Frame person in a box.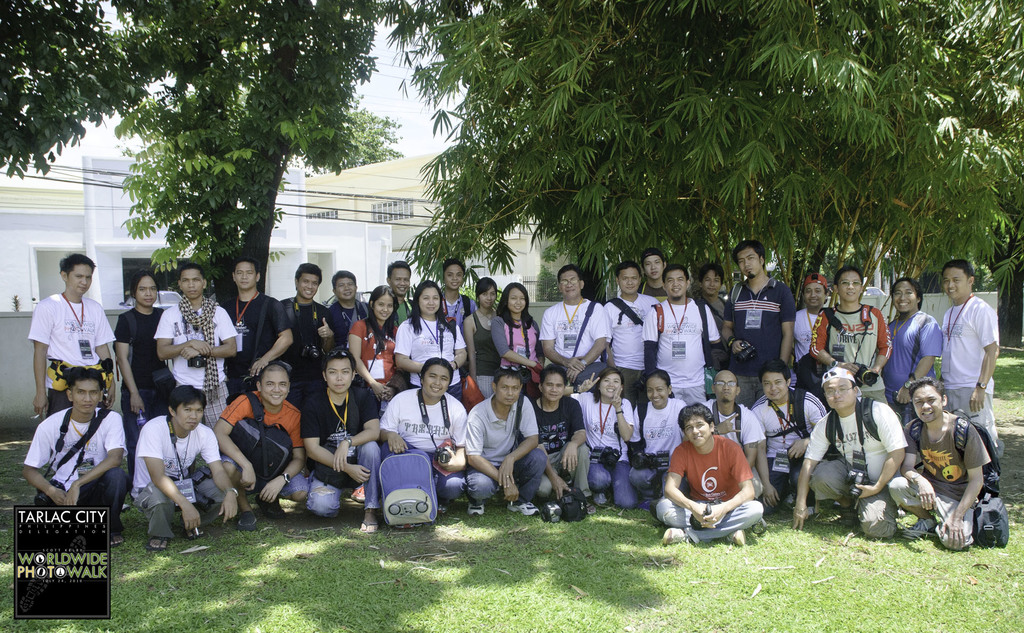
locate(133, 385, 243, 552).
